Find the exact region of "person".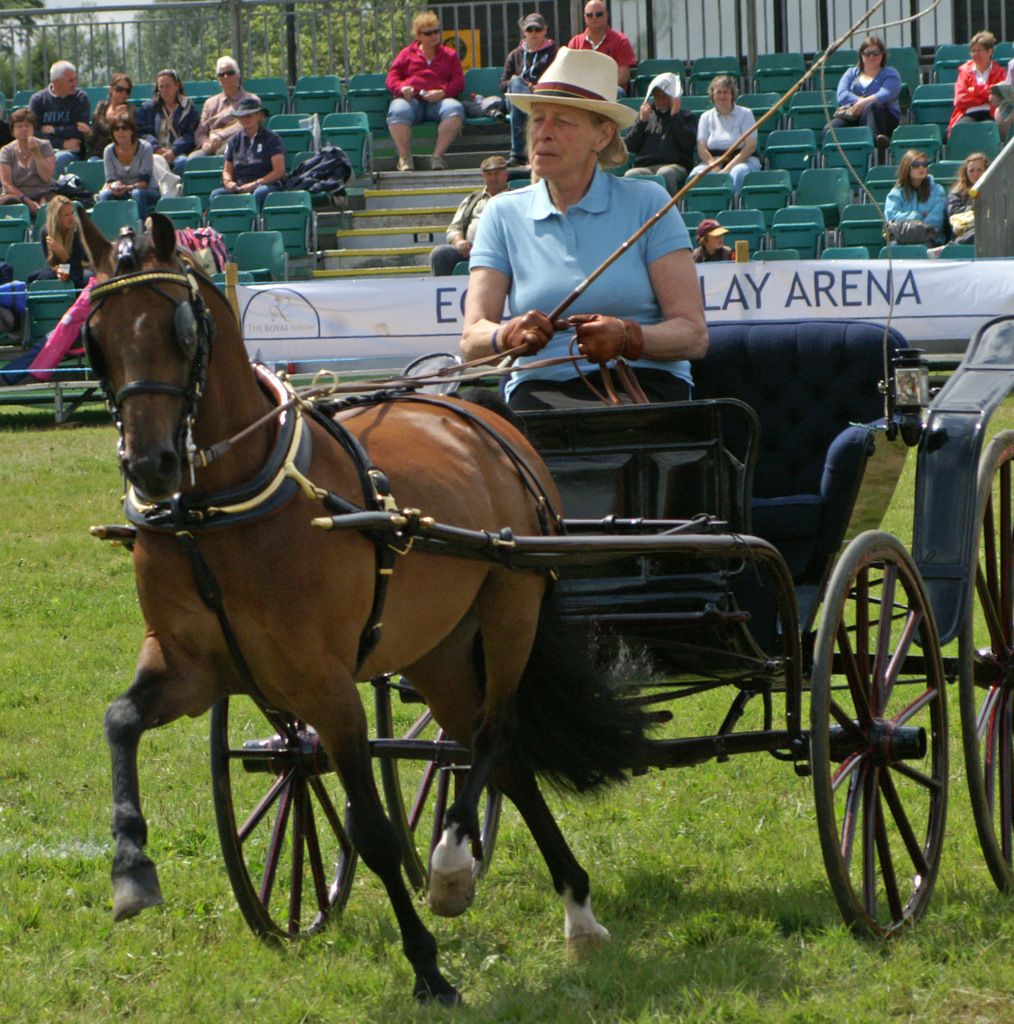
Exact region: (819,34,909,153).
